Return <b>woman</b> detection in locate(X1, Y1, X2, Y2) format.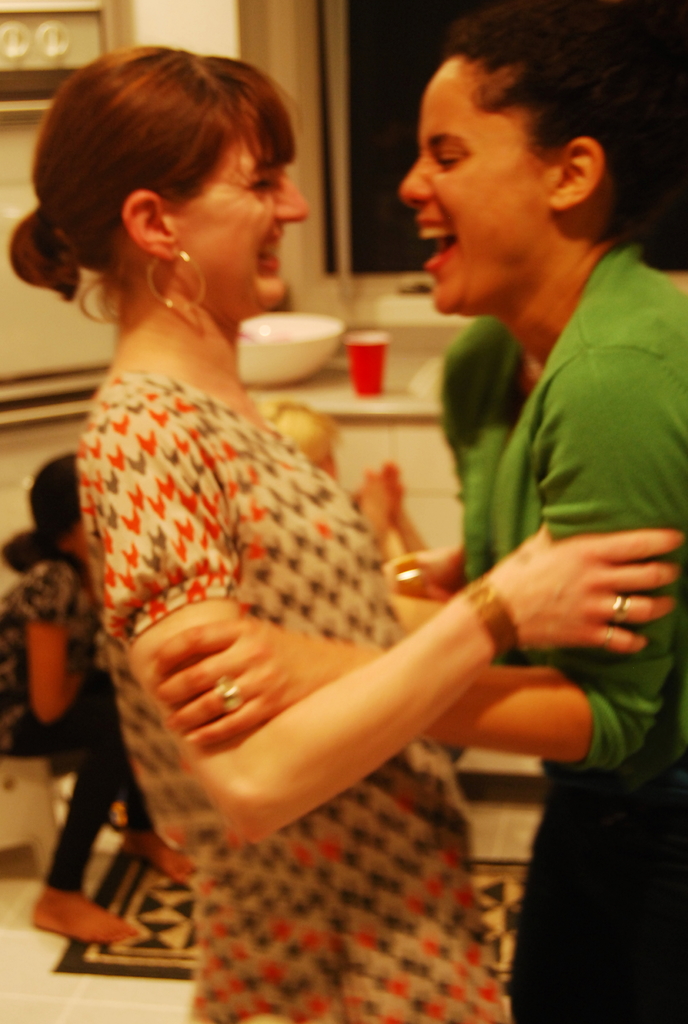
locate(144, 11, 687, 1022).
